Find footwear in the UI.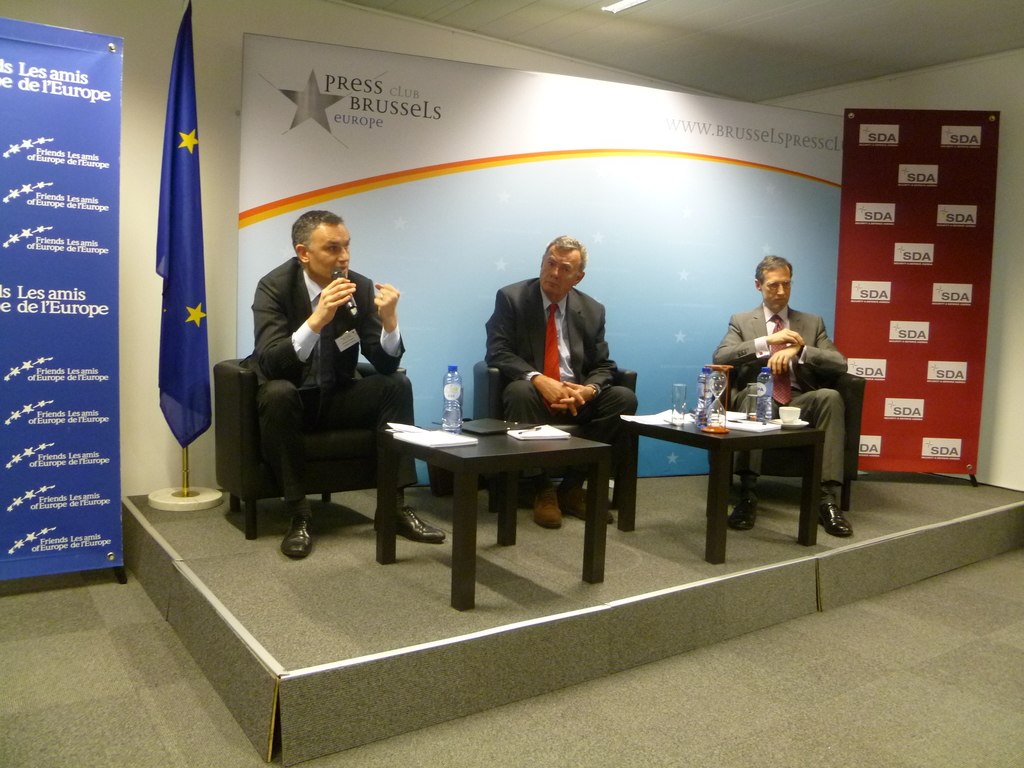
UI element at 398, 501, 447, 545.
